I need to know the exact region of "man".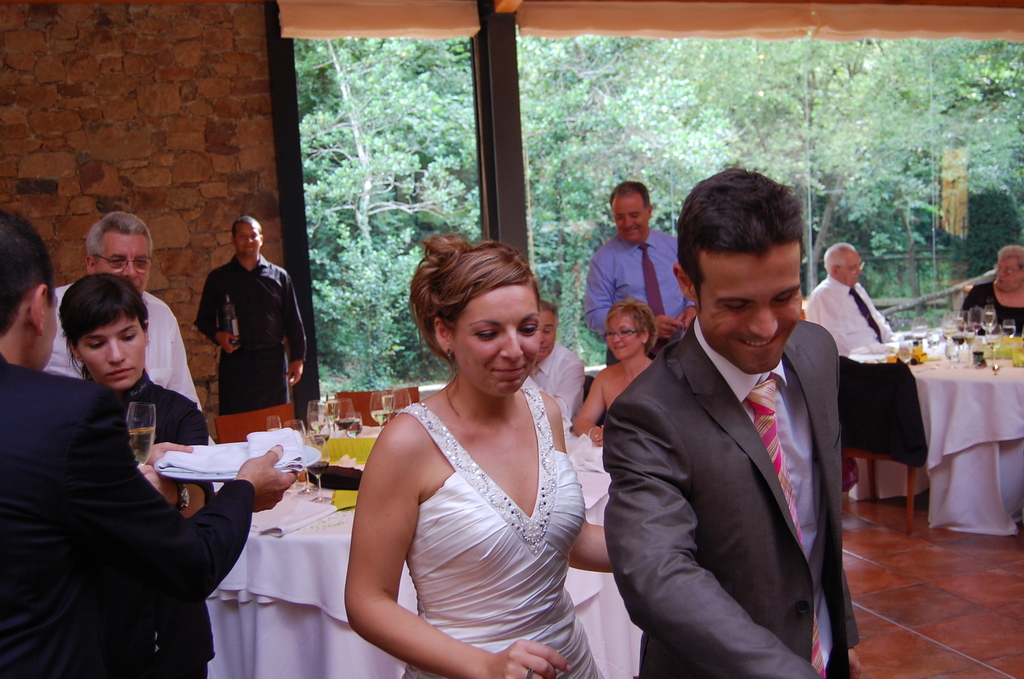
Region: 607 177 890 678.
